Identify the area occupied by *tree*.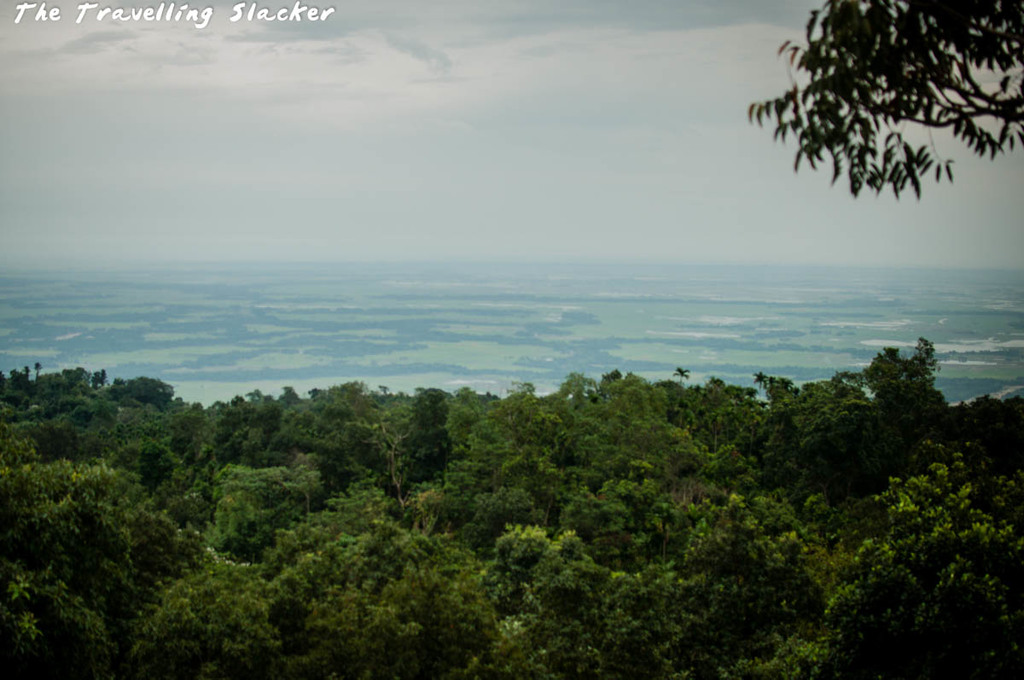
Area: 440,520,618,679.
